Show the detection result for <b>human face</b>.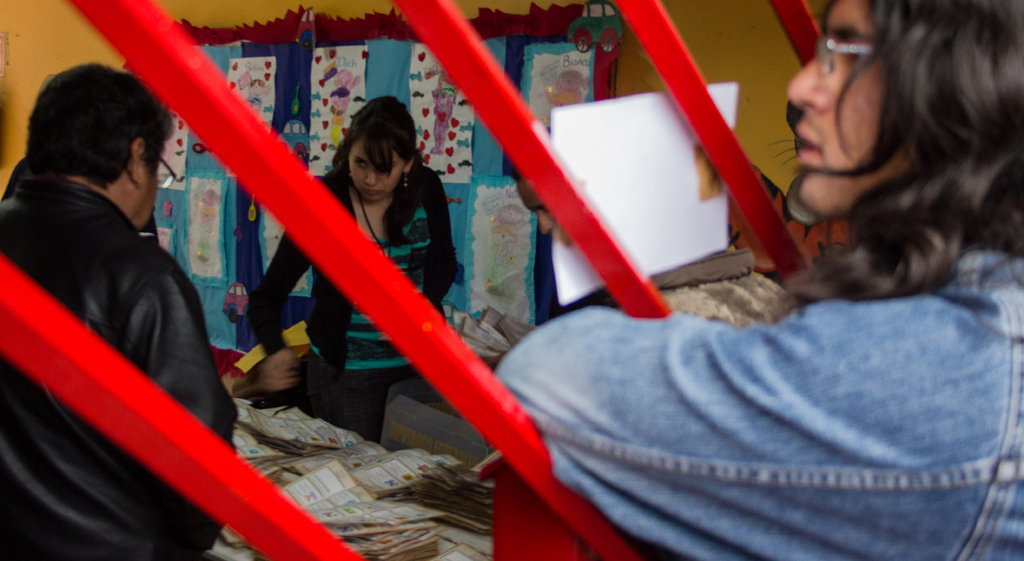
(x1=786, y1=0, x2=895, y2=219).
